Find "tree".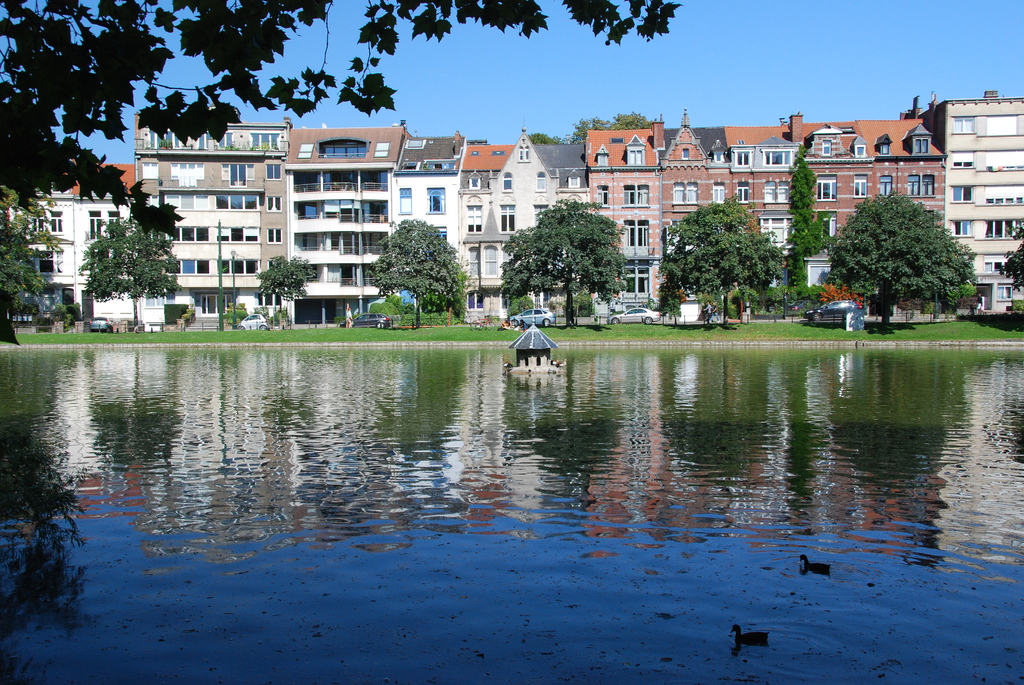
box=[0, 0, 682, 235].
